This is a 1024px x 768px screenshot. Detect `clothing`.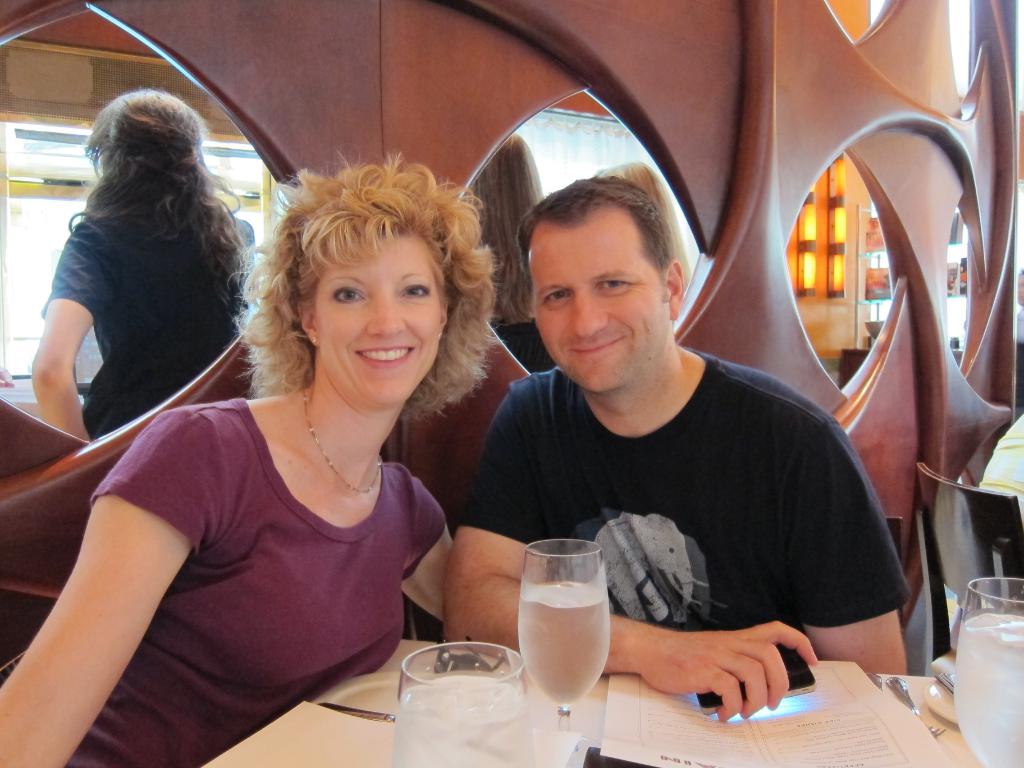
box=[52, 178, 237, 429].
